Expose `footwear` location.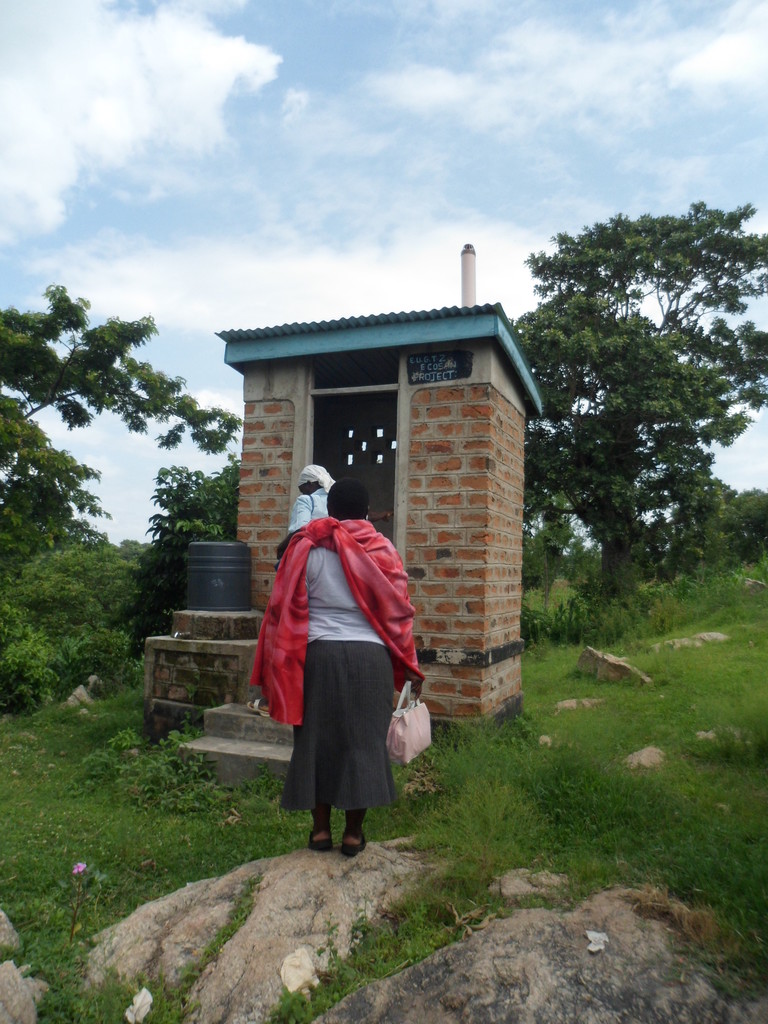
Exposed at BBox(305, 829, 335, 850).
